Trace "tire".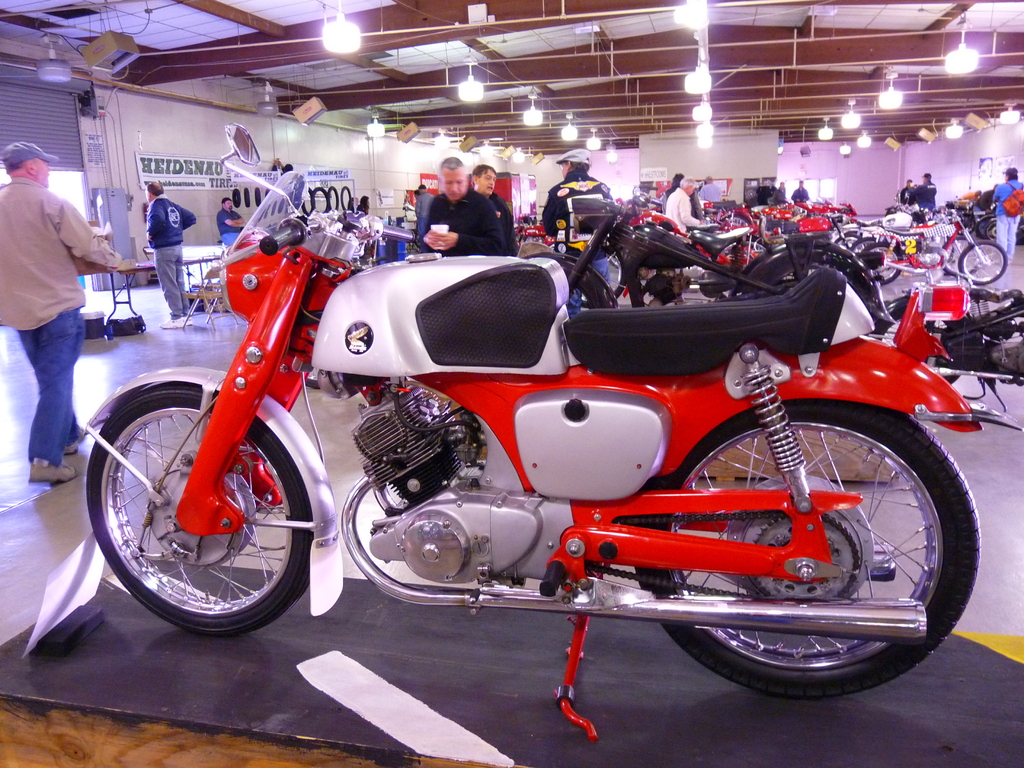
Traced to [x1=944, y1=239, x2=955, y2=259].
